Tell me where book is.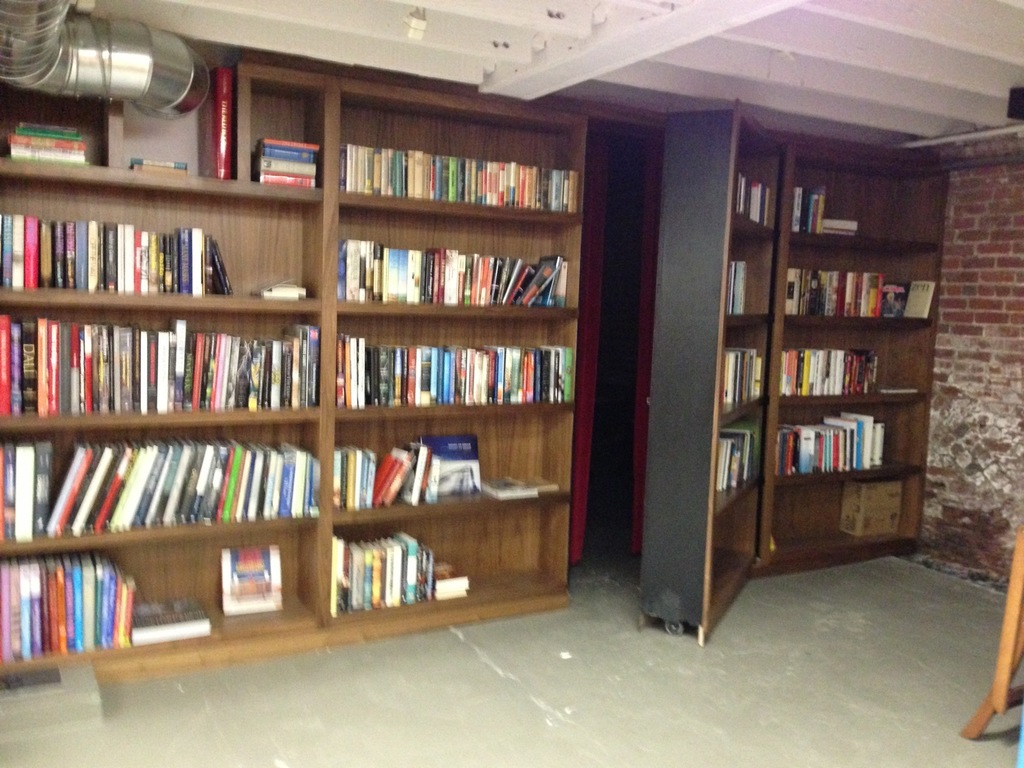
book is at BBox(222, 537, 282, 618).
